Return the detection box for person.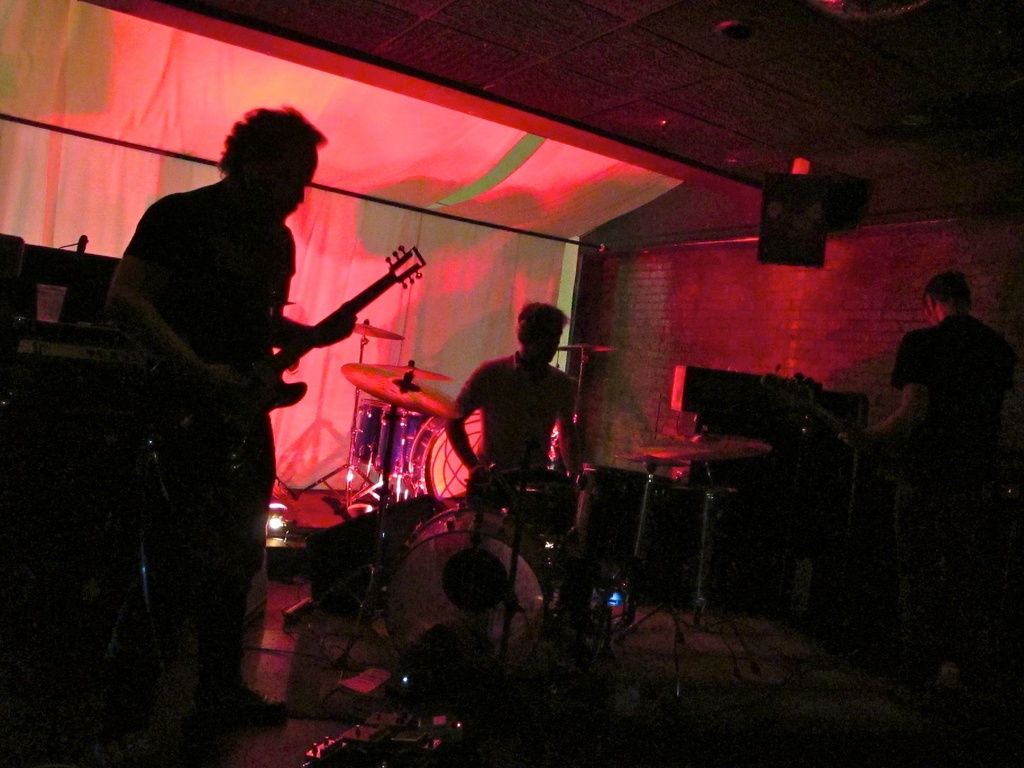
bbox(440, 295, 592, 563).
